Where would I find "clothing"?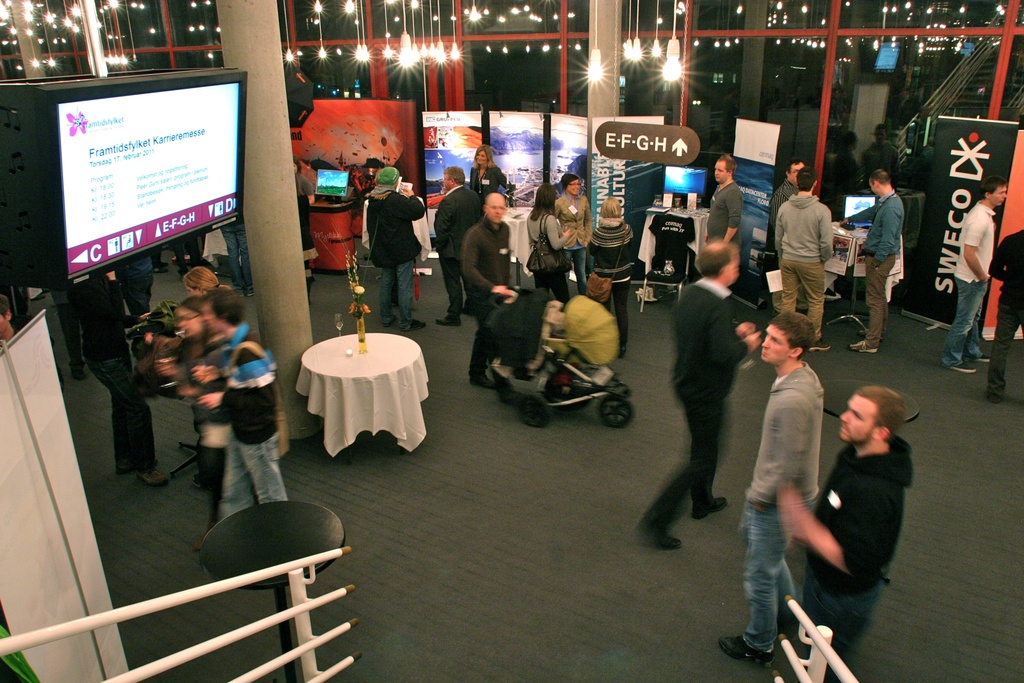
At <region>557, 181, 596, 288</region>.
